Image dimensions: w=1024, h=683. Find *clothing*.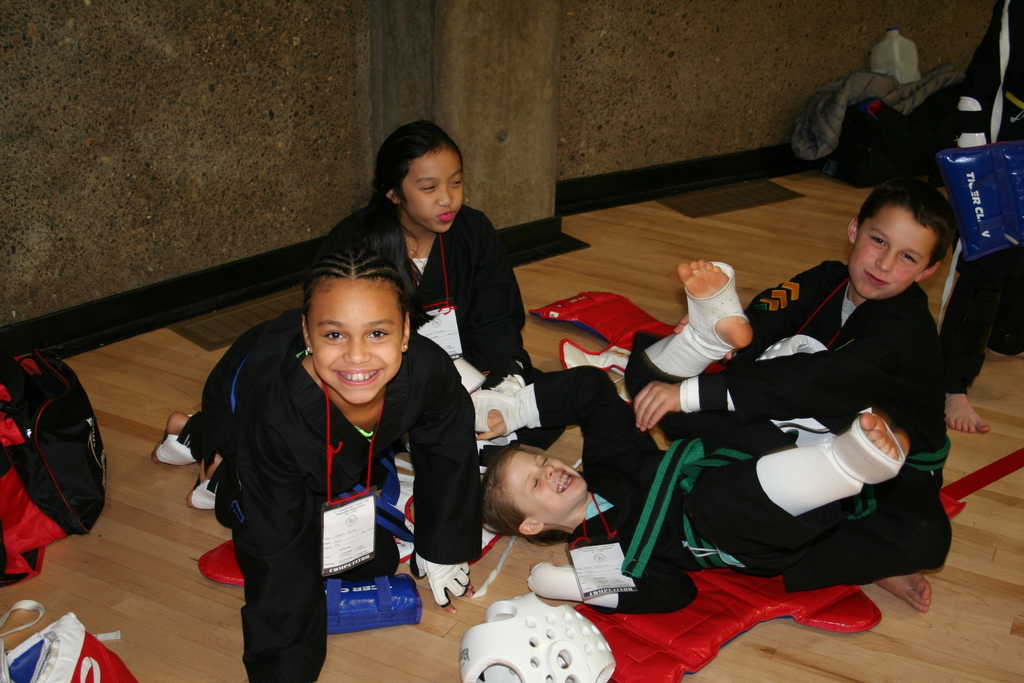
x1=317, y1=200, x2=542, y2=415.
